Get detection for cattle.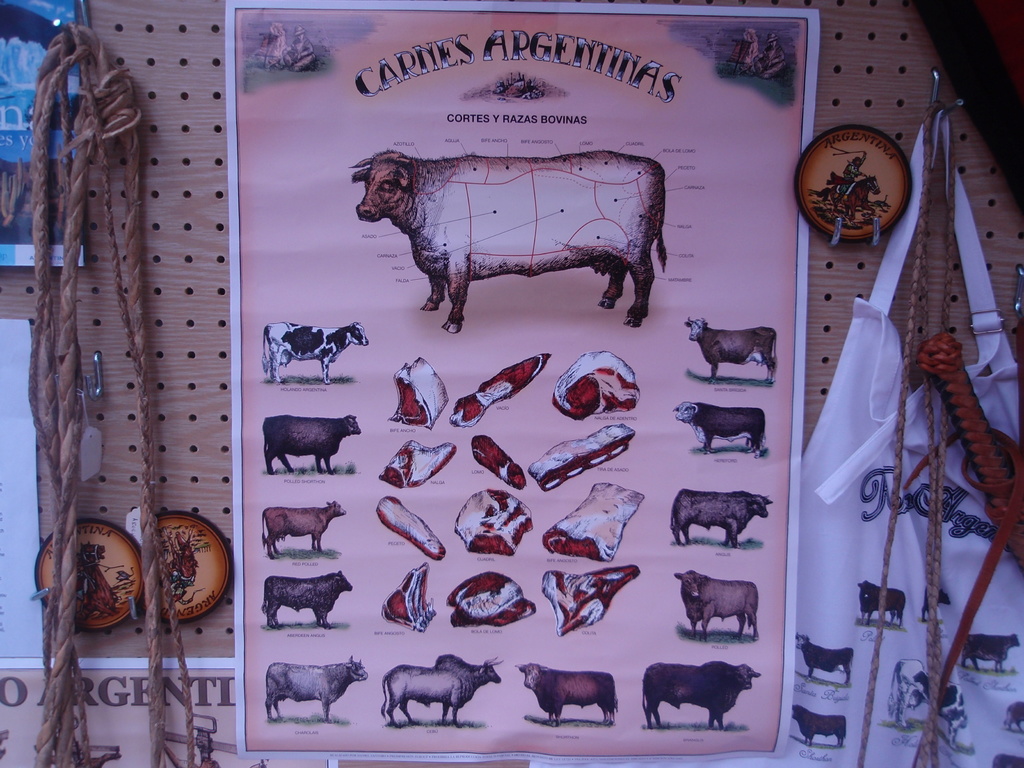
Detection: 640 664 763 726.
